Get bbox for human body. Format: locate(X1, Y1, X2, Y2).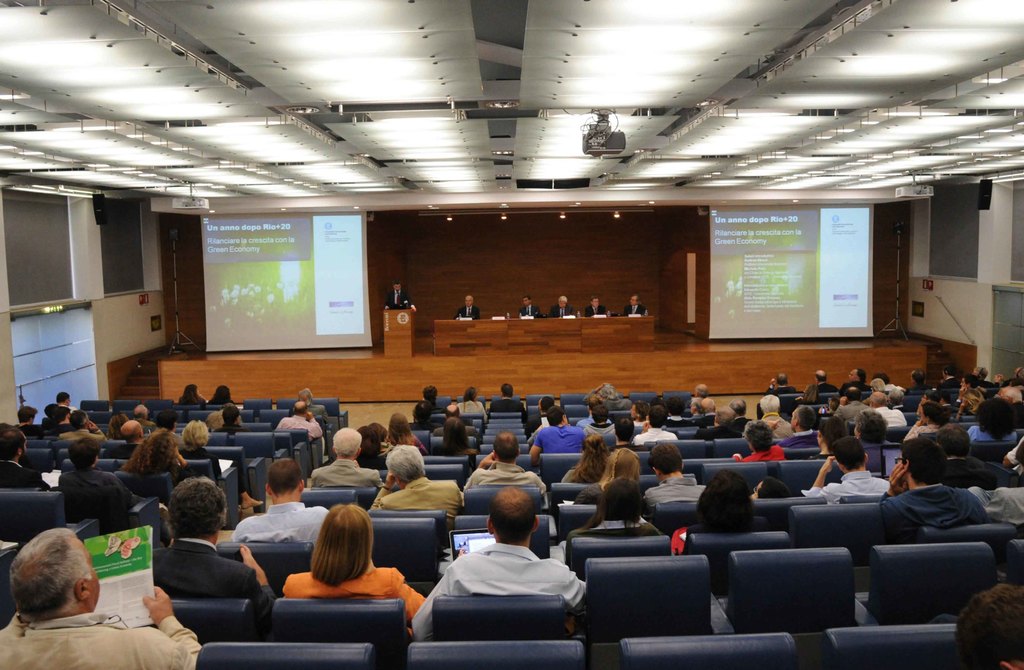
locate(465, 461, 548, 485).
